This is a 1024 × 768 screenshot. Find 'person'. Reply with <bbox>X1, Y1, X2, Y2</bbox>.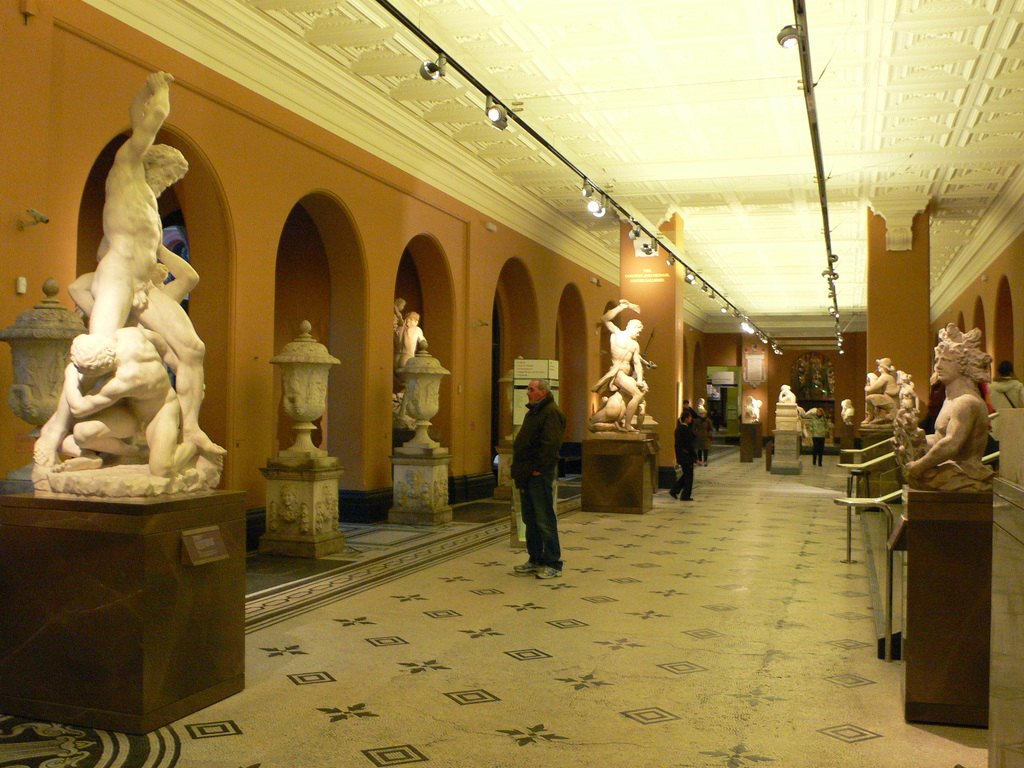
<bbox>64, 324, 200, 474</bbox>.
